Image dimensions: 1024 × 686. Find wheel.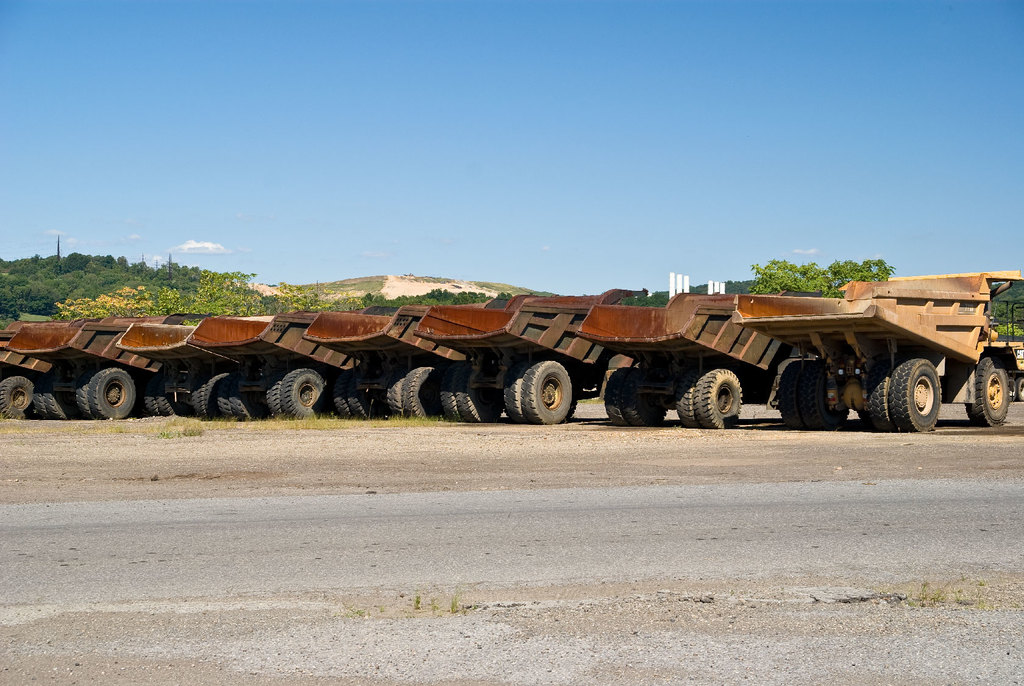
x1=228, y1=372, x2=263, y2=418.
